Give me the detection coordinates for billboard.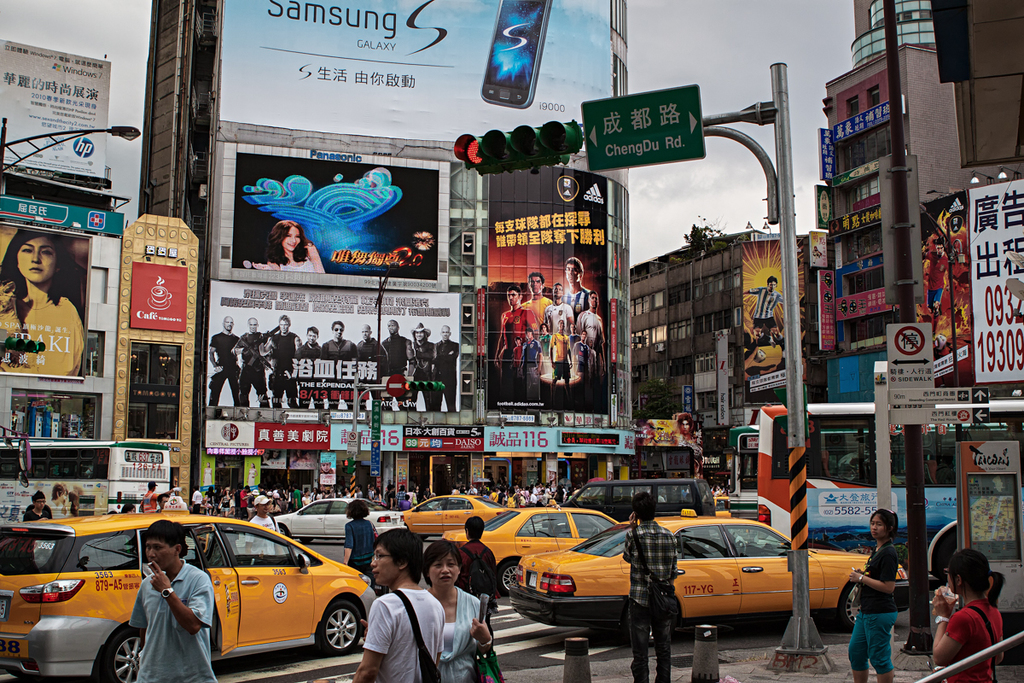
select_region(747, 231, 802, 380).
